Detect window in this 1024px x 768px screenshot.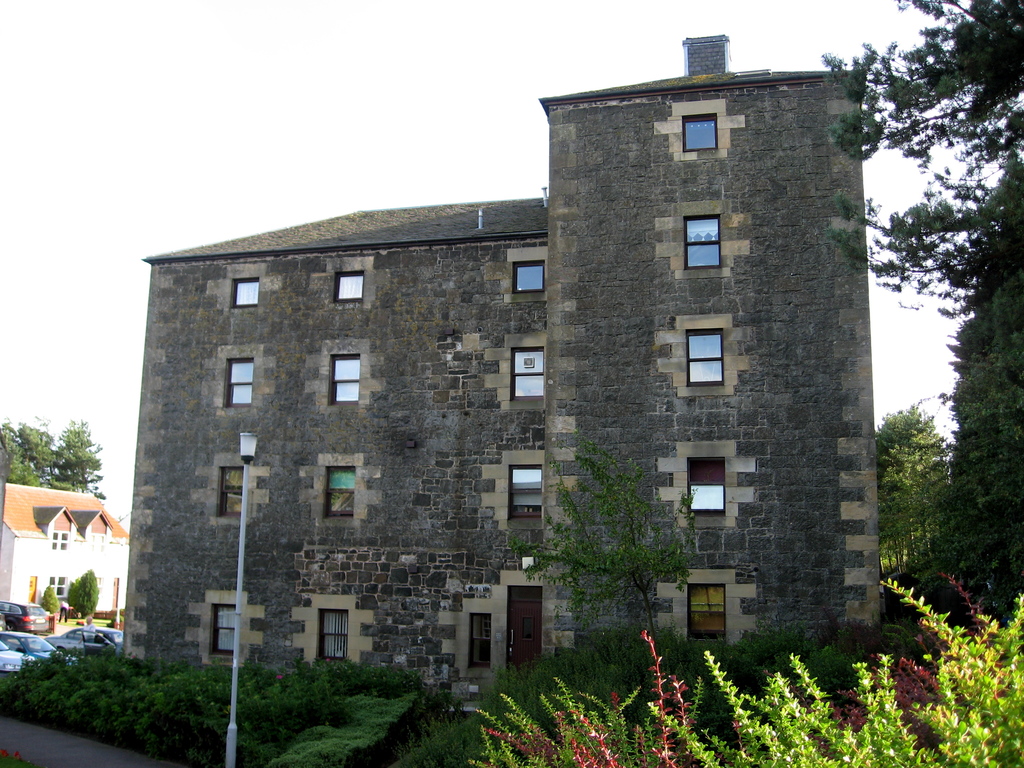
Detection: <box>689,455,725,517</box>.
